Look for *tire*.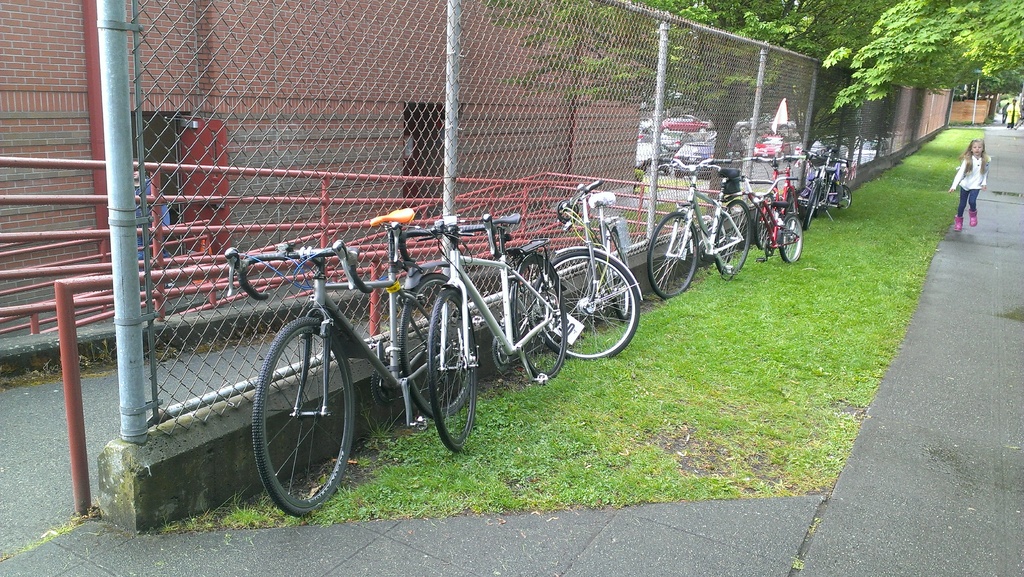
Found: <region>399, 275, 474, 417</region>.
